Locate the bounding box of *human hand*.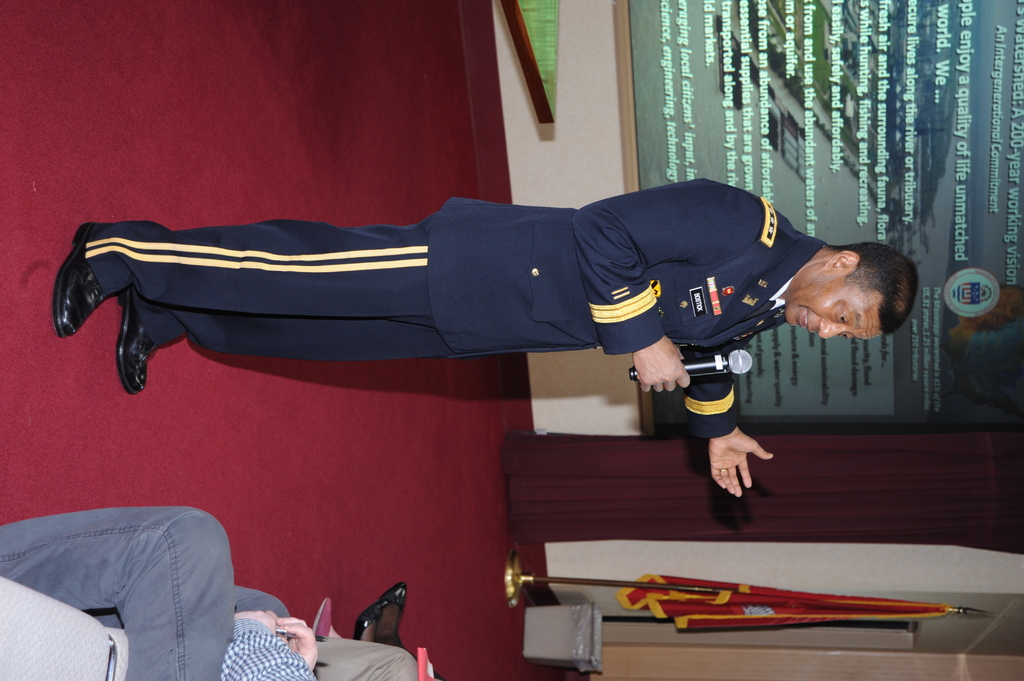
Bounding box: locate(708, 423, 780, 506).
